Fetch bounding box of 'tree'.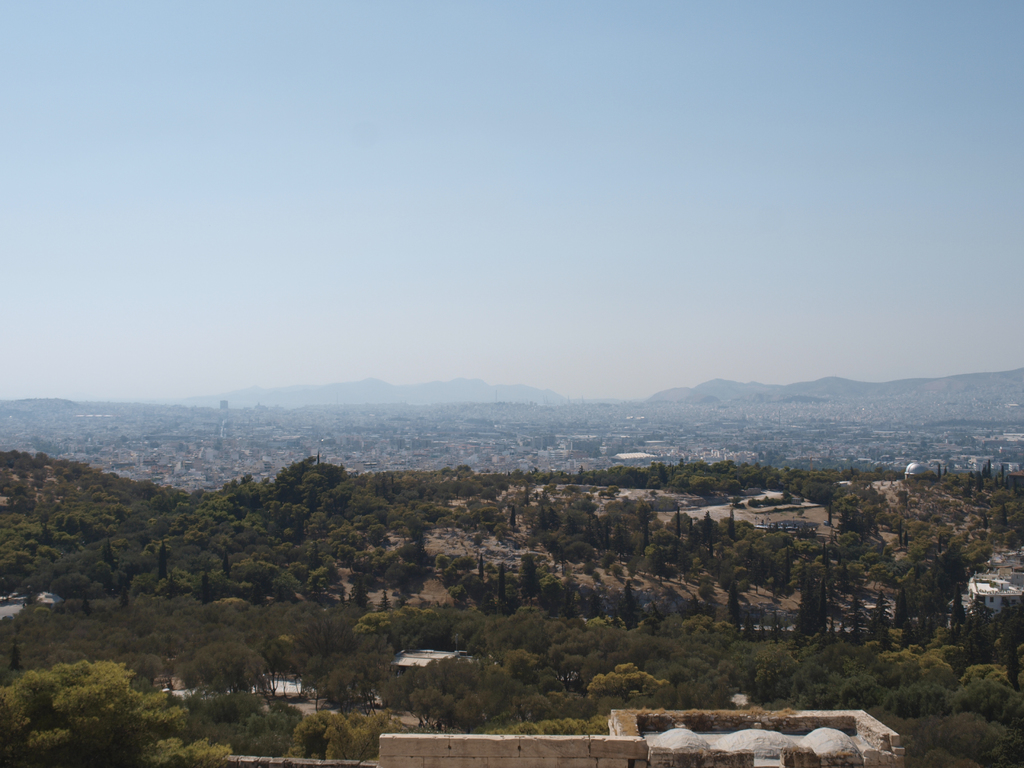
Bbox: (x1=728, y1=518, x2=731, y2=540).
